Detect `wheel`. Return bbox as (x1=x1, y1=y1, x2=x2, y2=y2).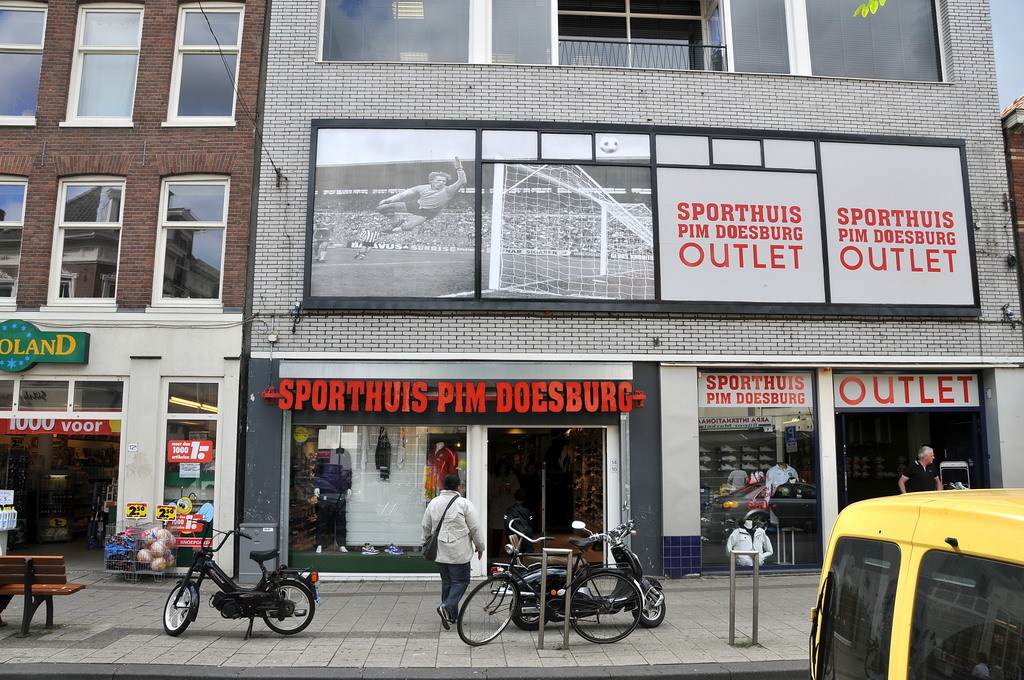
(x1=264, y1=581, x2=315, y2=637).
